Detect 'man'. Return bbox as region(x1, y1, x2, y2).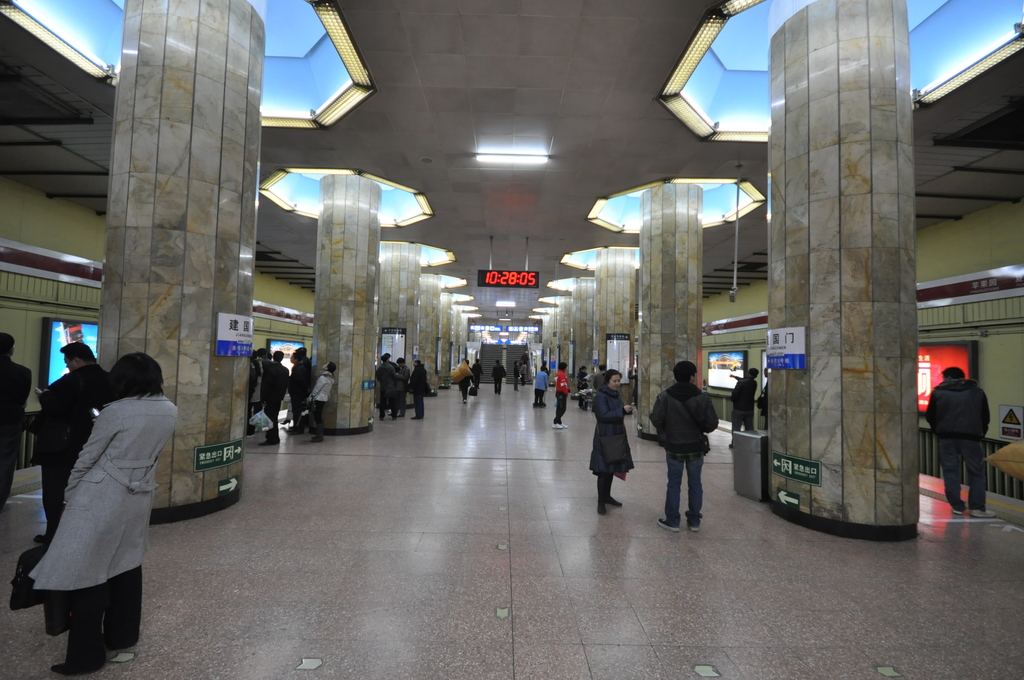
region(284, 349, 315, 436).
